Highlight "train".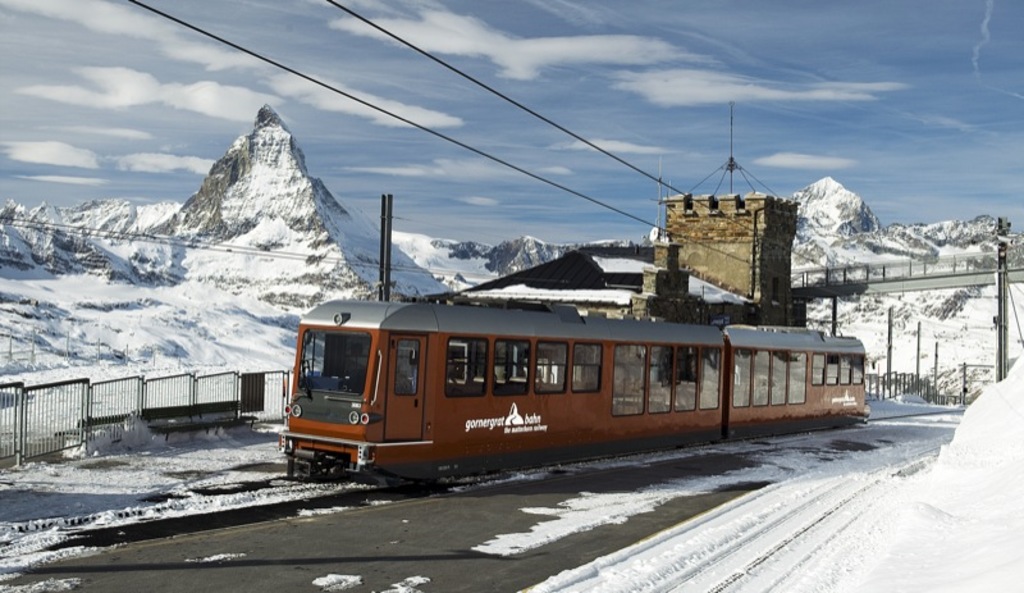
Highlighted region: BBox(270, 298, 867, 482).
